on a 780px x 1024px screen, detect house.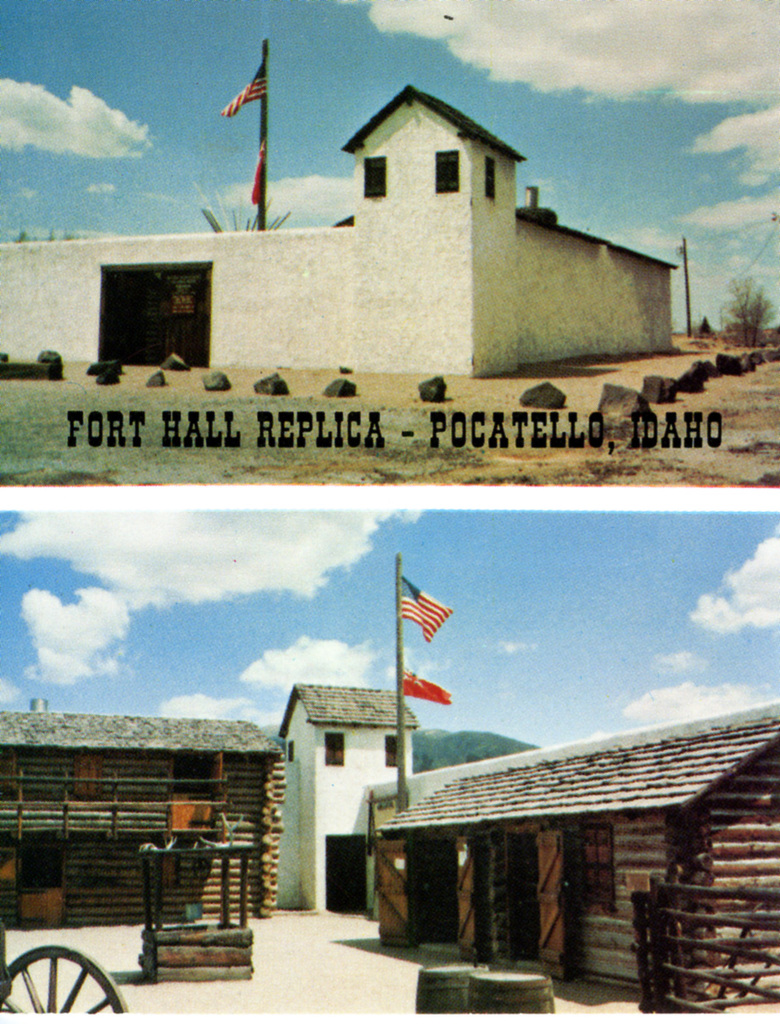
bbox=(0, 73, 674, 381).
